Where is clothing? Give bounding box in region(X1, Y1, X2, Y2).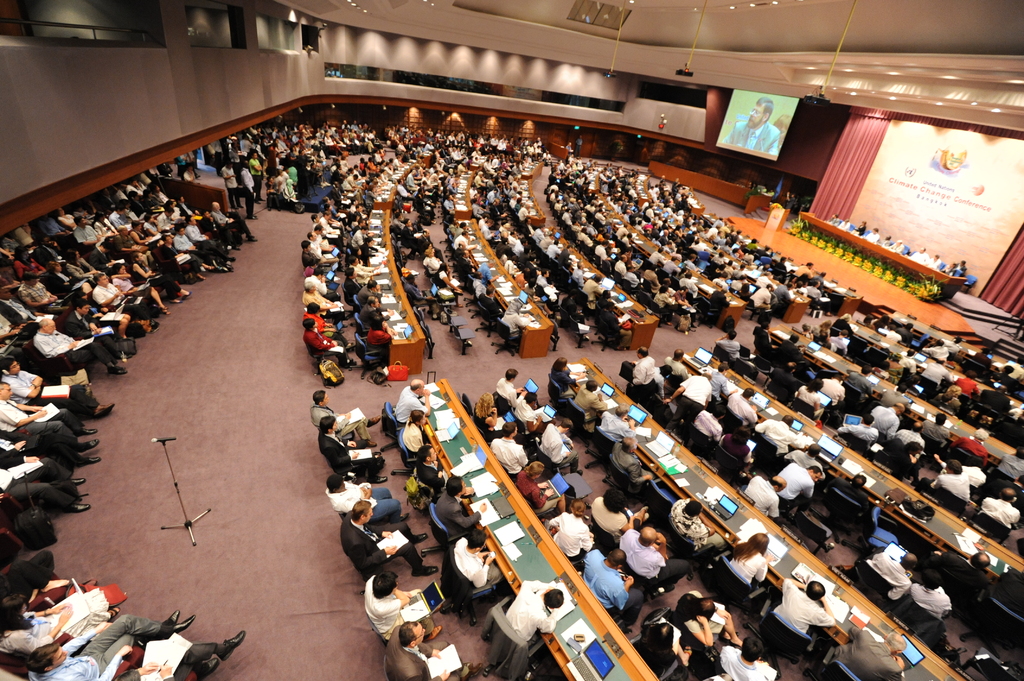
region(219, 122, 388, 221).
